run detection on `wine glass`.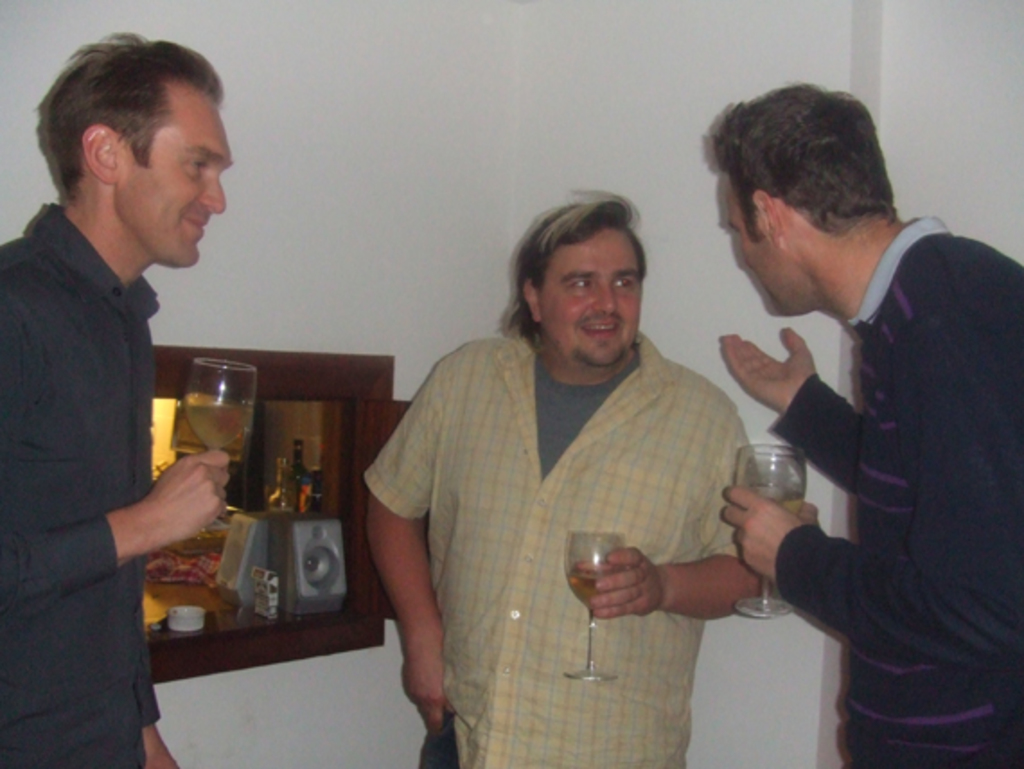
Result: crop(728, 433, 810, 622).
